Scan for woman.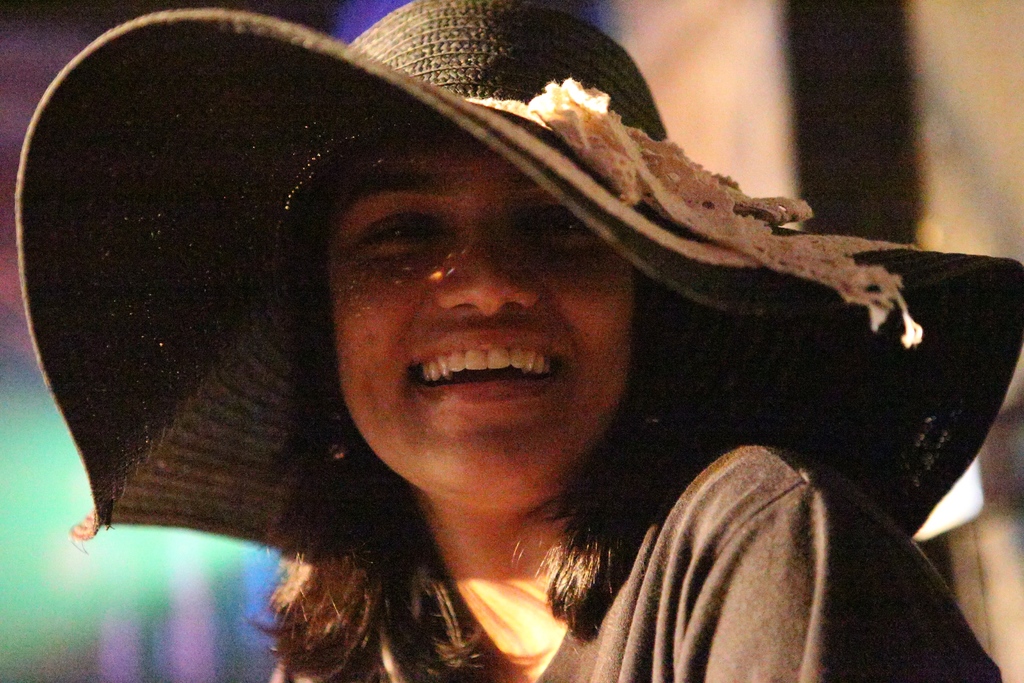
Scan result: [15, 0, 1023, 682].
